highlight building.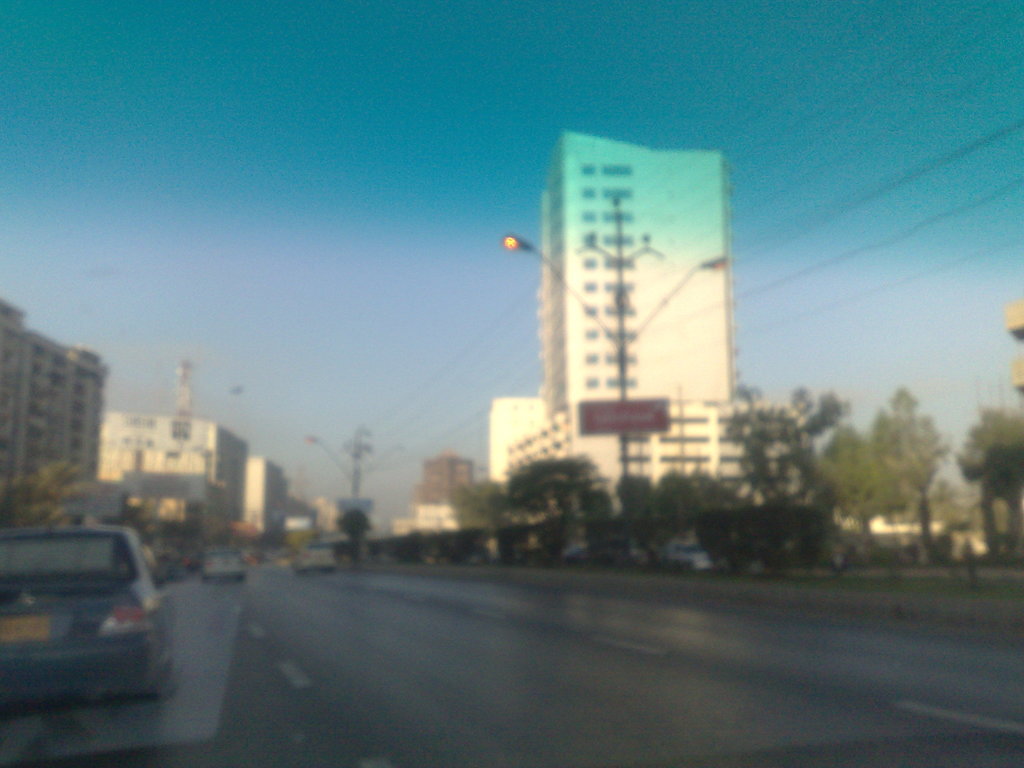
Highlighted region: select_region(0, 300, 114, 497).
